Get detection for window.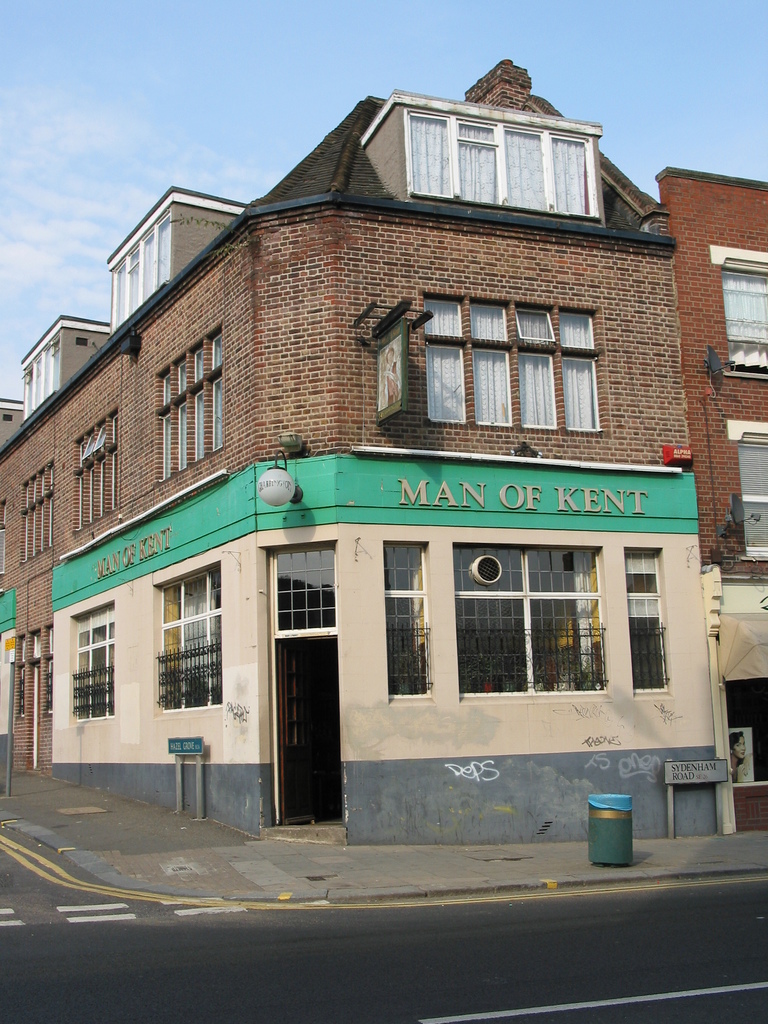
Detection: {"x1": 724, "y1": 415, "x2": 767, "y2": 566}.
